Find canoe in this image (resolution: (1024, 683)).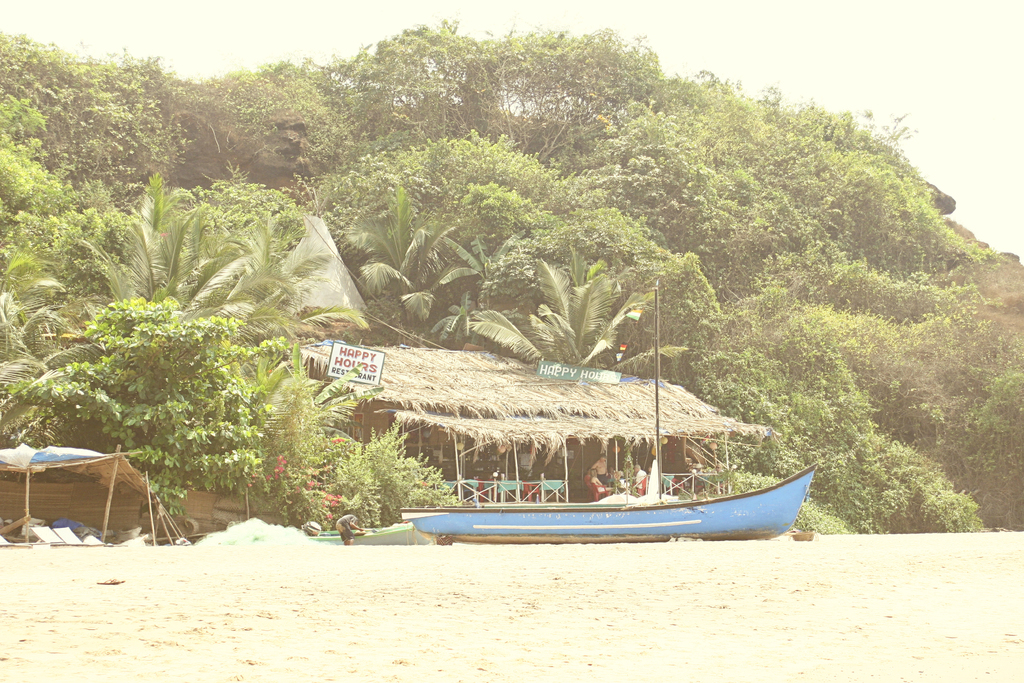
region(371, 450, 815, 555).
